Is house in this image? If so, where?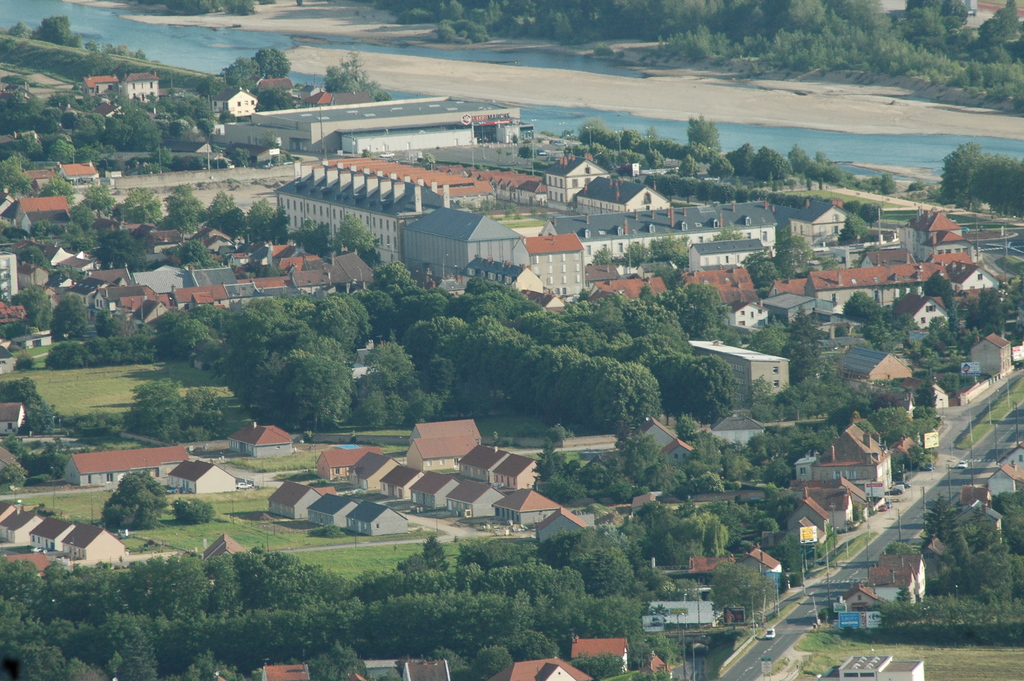
Yes, at x1=626, y1=589, x2=710, y2=636.
